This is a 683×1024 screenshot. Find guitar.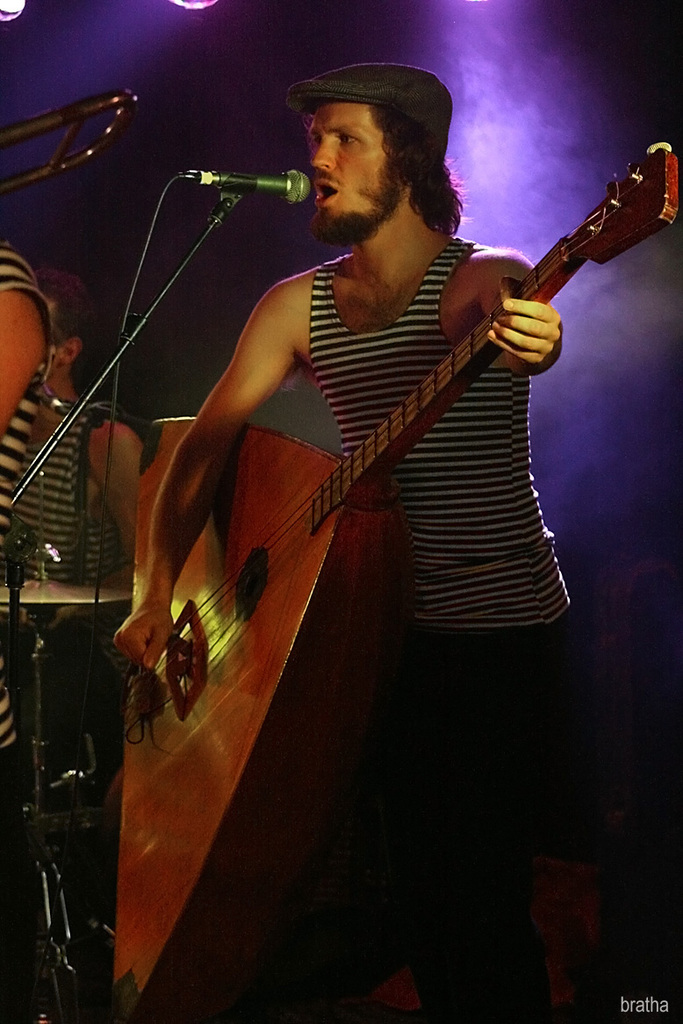
Bounding box: [120,144,679,1023].
